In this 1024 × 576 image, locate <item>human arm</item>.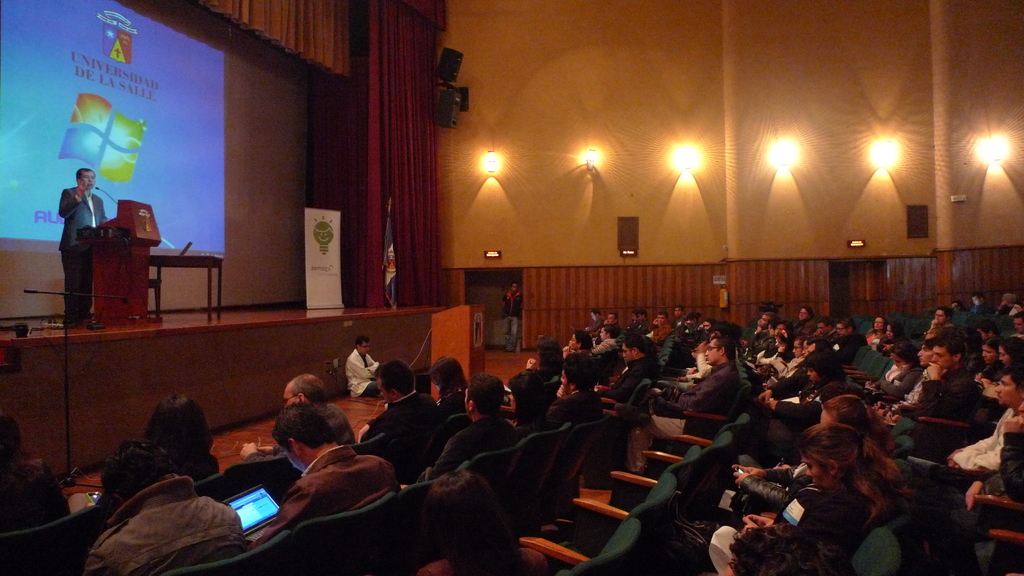
Bounding box: {"x1": 972, "y1": 368, "x2": 997, "y2": 387}.
